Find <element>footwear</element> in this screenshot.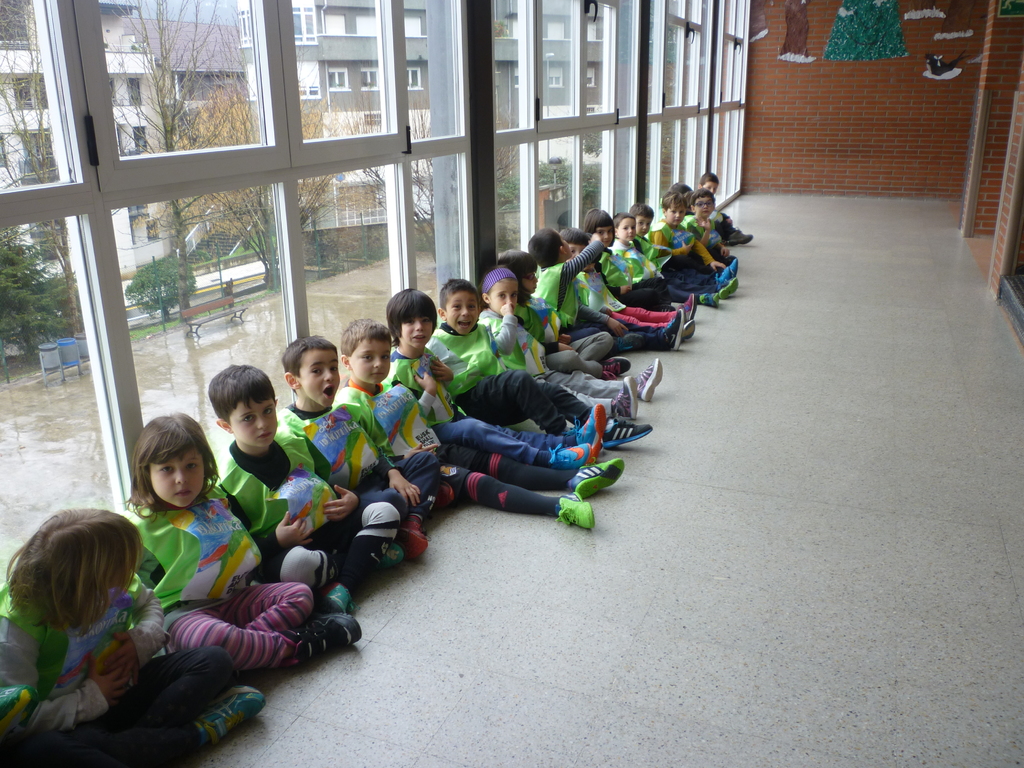
The bounding box for <element>footwear</element> is x1=440, y1=478, x2=454, y2=503.
